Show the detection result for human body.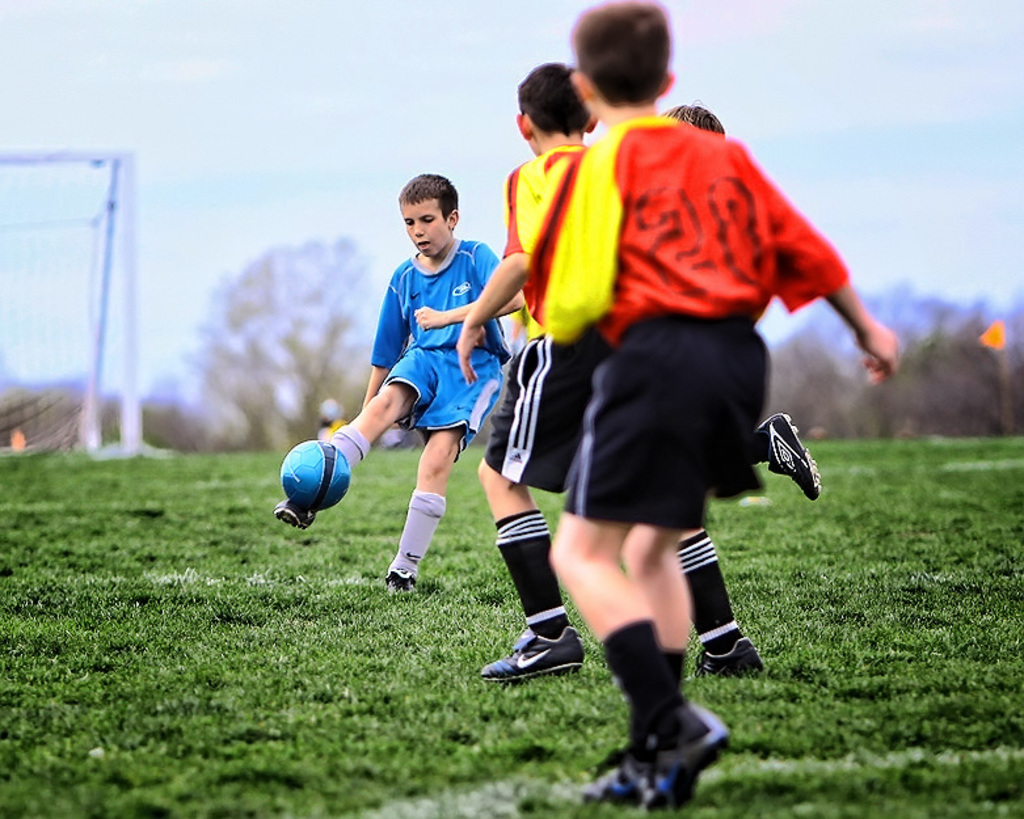
{"x1": 273, "y1": 178, "x2": 510, "y2": 590}.
